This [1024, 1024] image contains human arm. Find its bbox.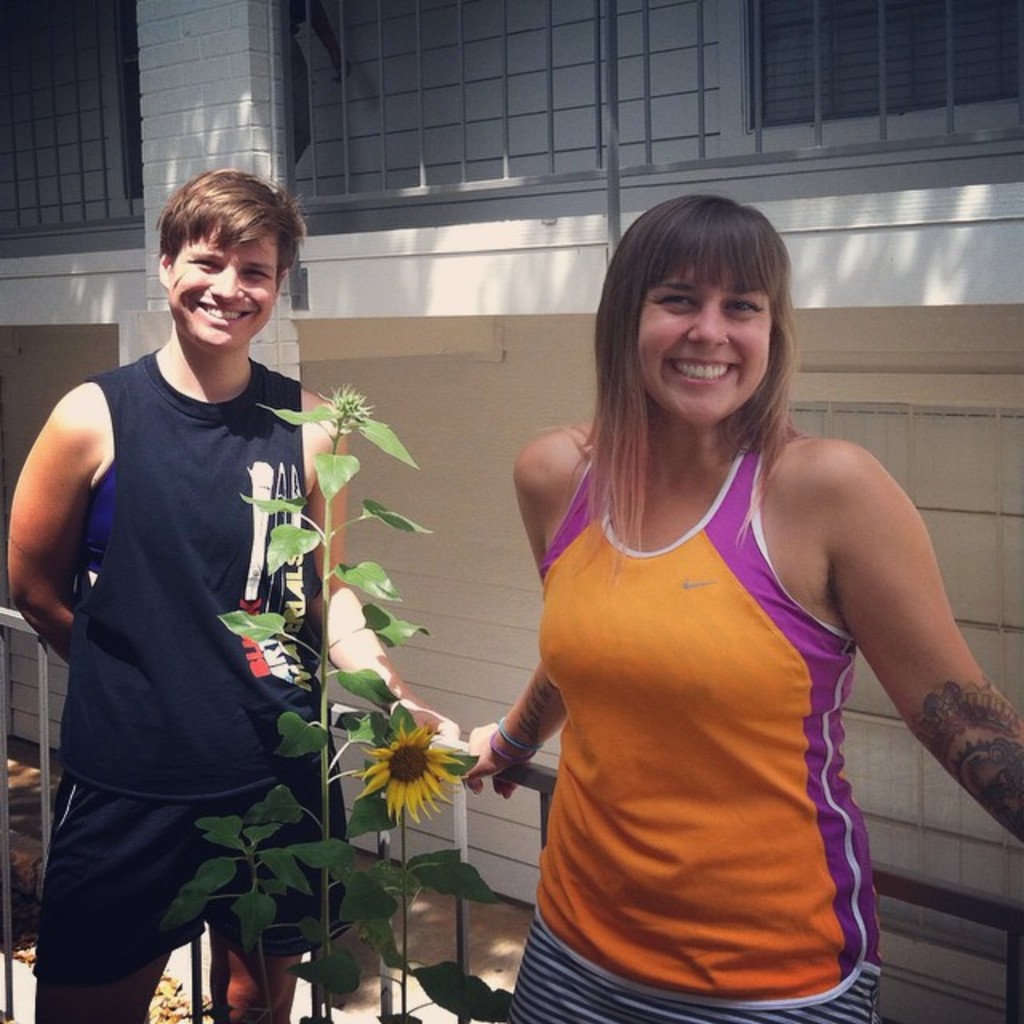
[790,429,986,851].
